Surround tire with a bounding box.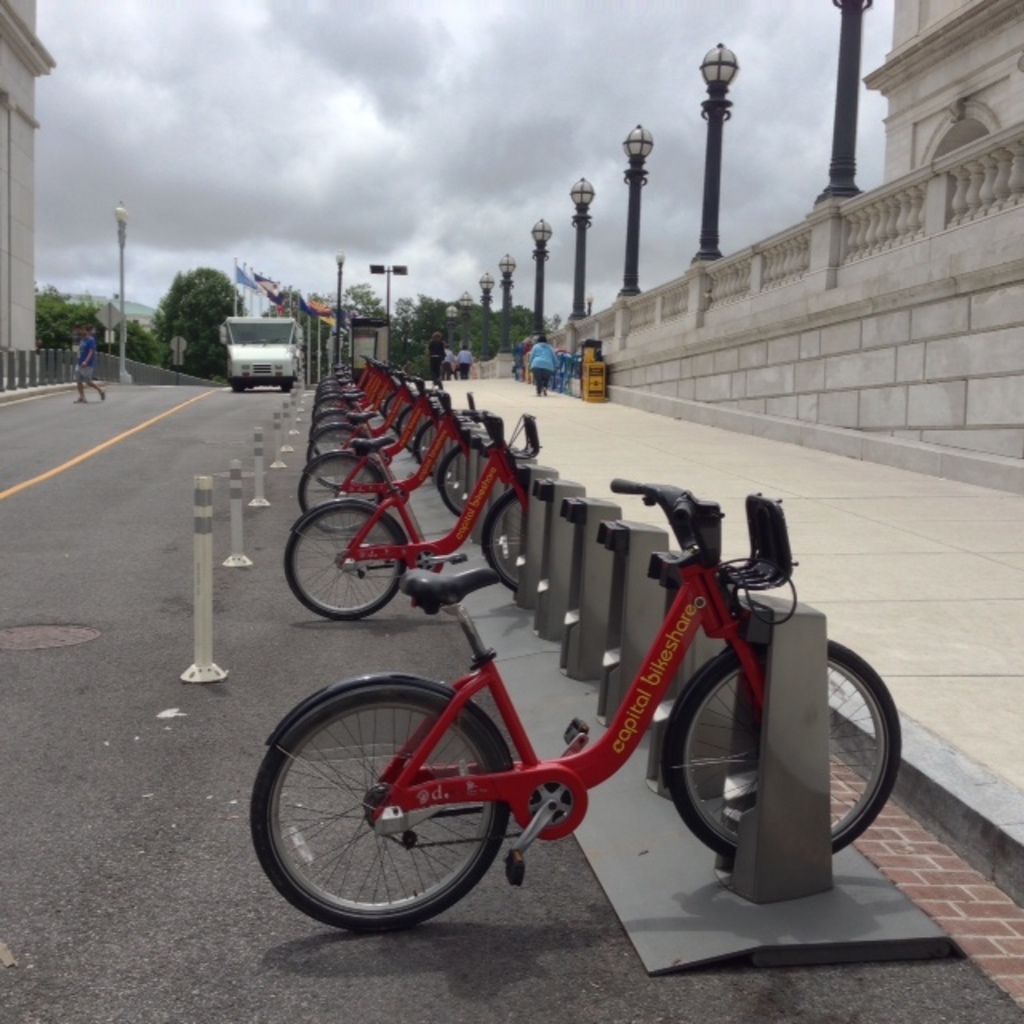
box(283, 509, 405, 621).
